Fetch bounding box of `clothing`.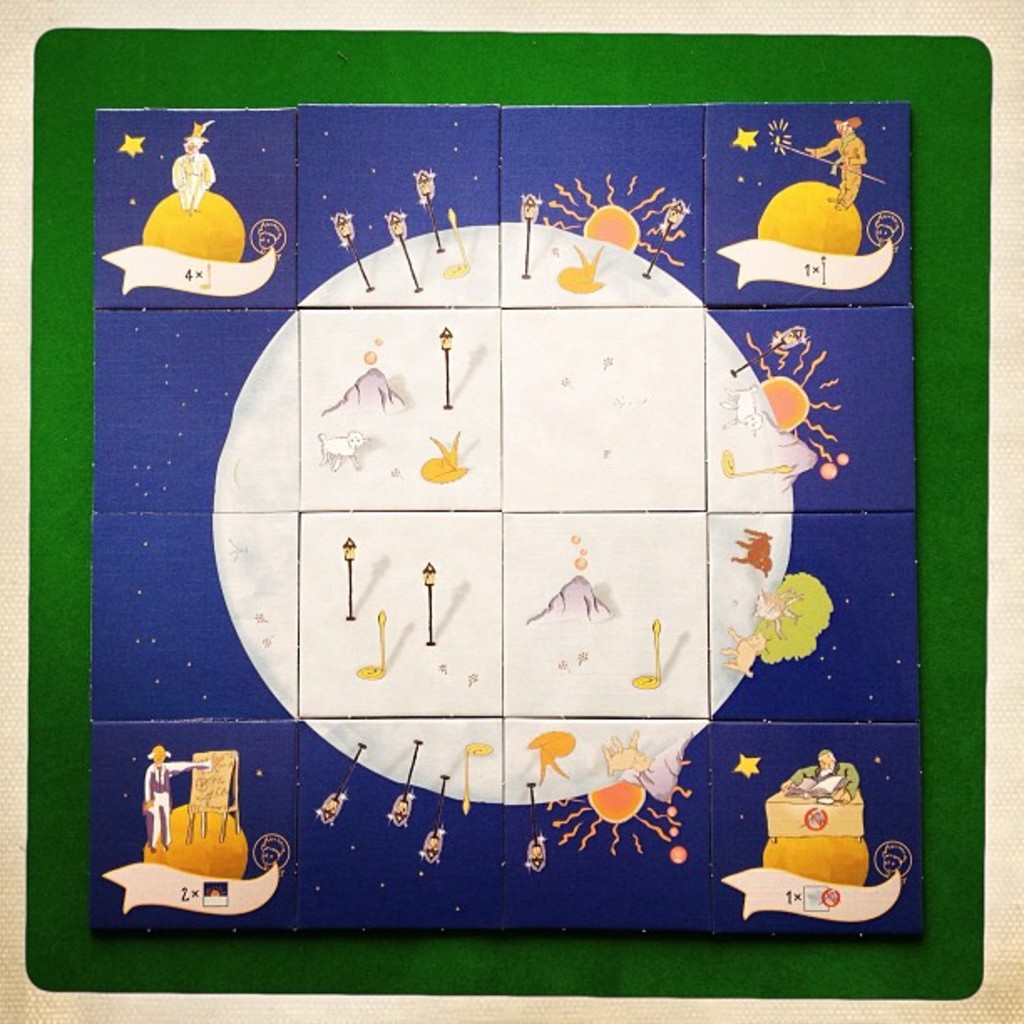
Bbox: {"x1": 142, "y1": 760, "x2": 199, "y2": 850}.
